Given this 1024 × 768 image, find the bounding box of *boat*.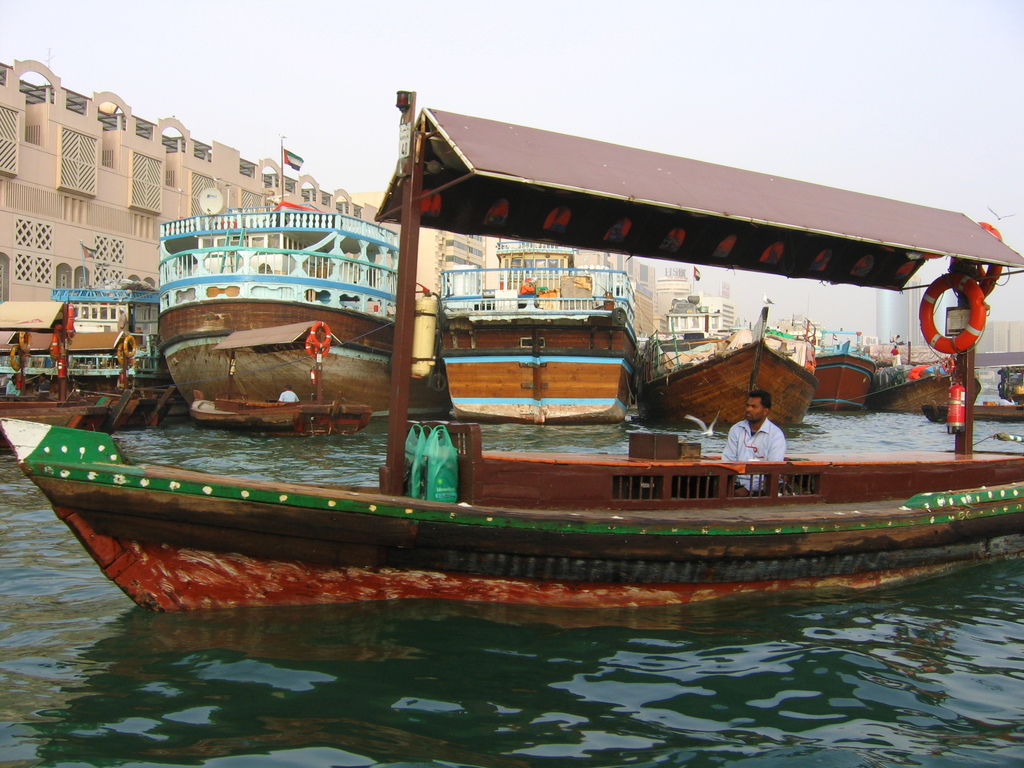
(183, 359, 375, 430).
